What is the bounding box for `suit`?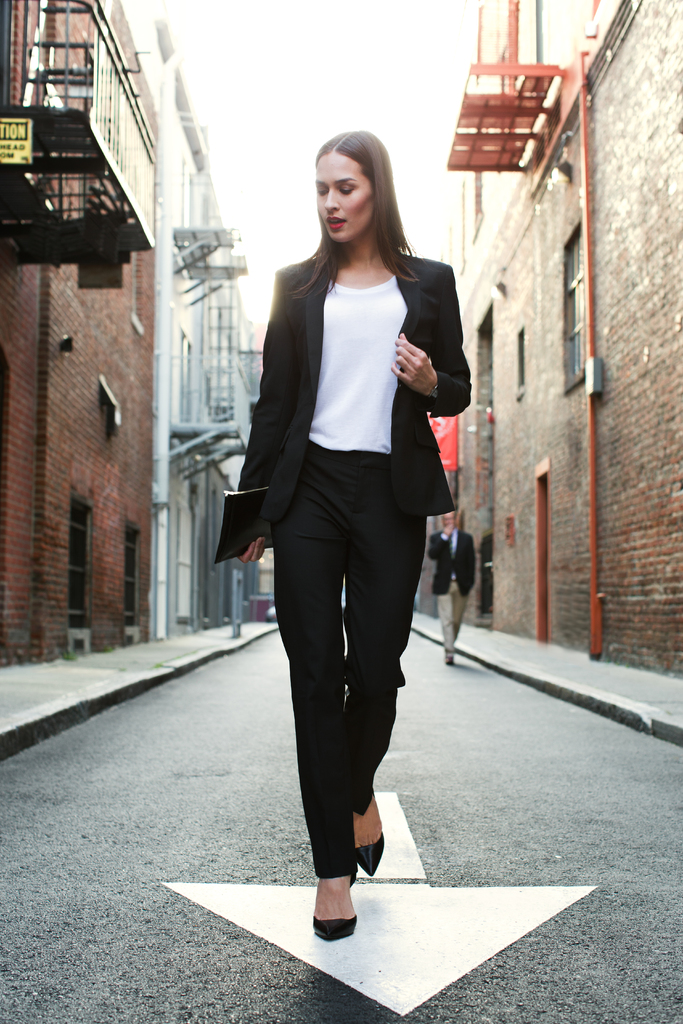
240, 294, 436, 926.
